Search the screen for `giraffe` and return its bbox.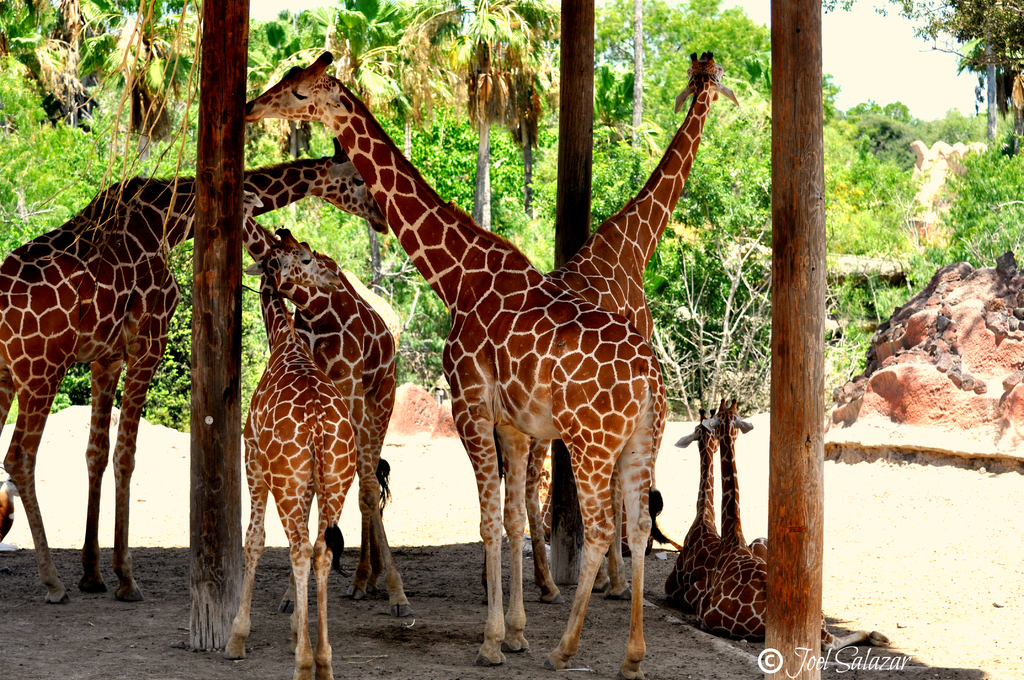
Found: Rect(678, 399, 908, 659).
